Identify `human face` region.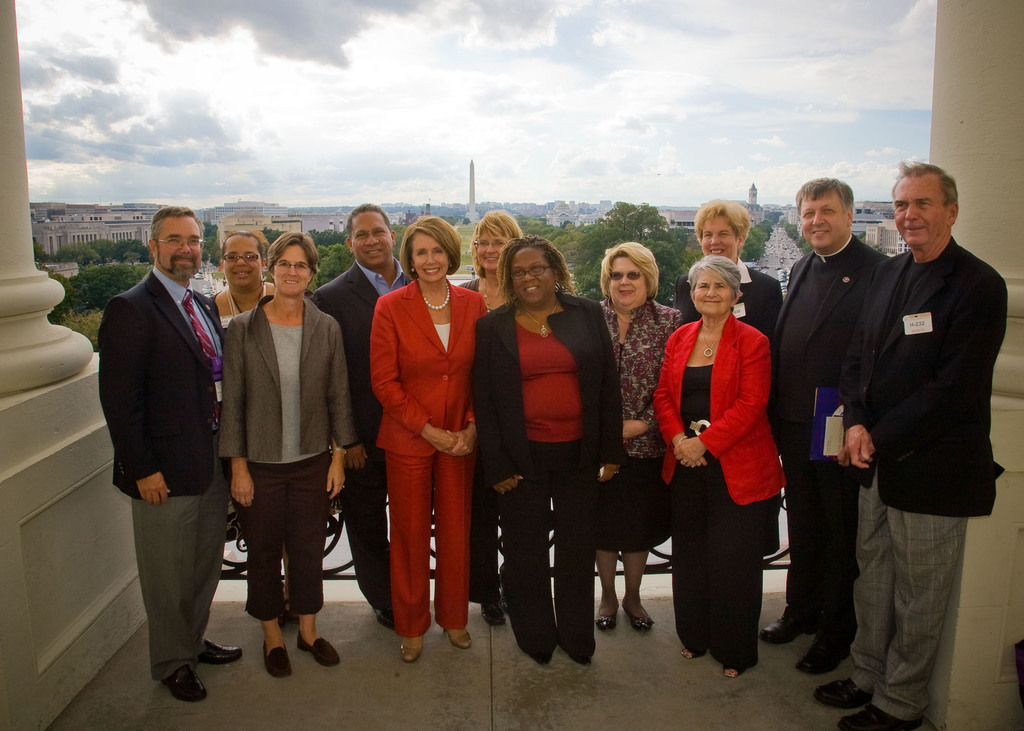
Region: <region>511, 248, 554, 306</region>.
